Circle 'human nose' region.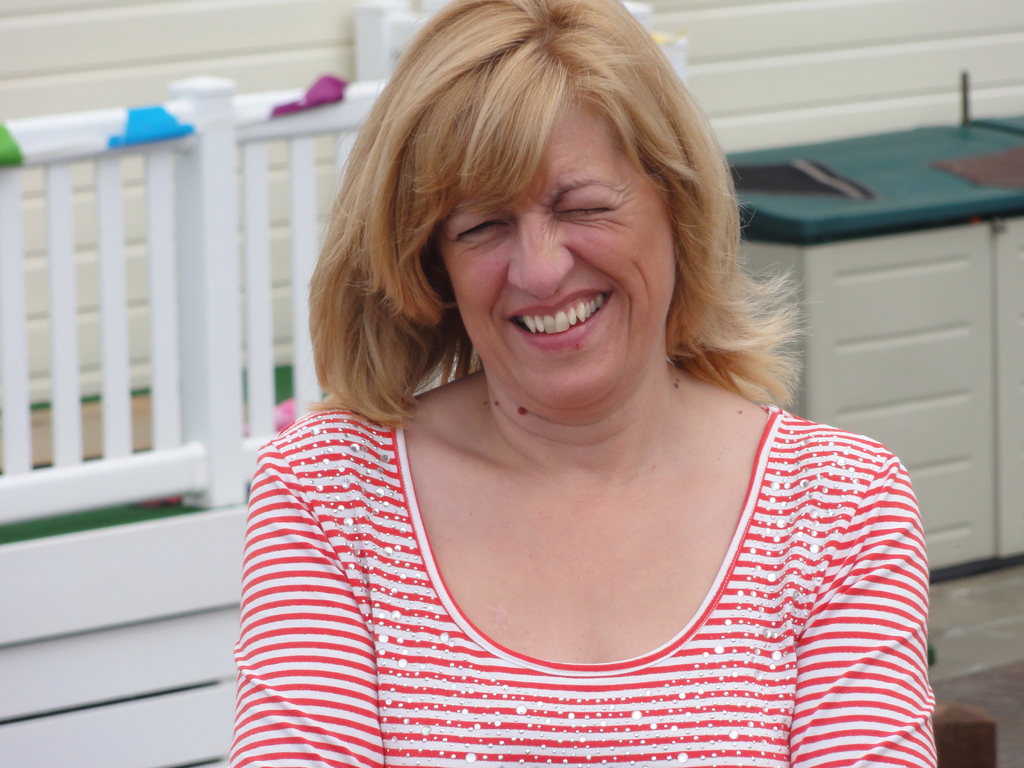
Region: locate(506, 216, 580, 301).
